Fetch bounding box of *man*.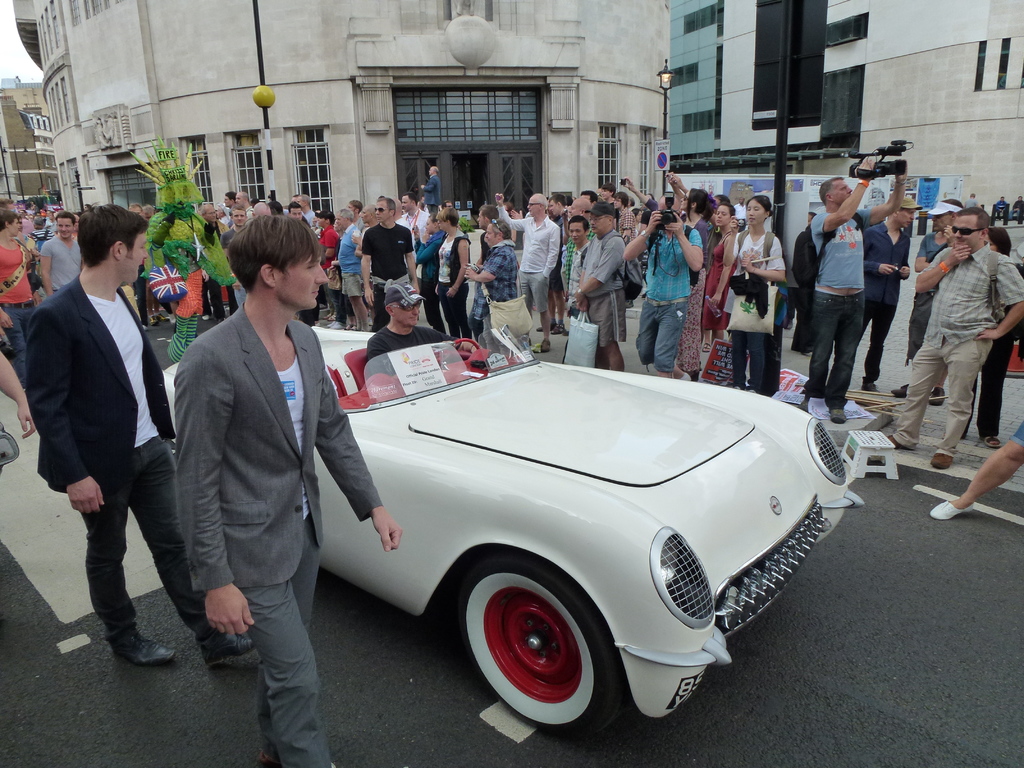
Bbox: select_region(1013, 195, 1023, 223).
